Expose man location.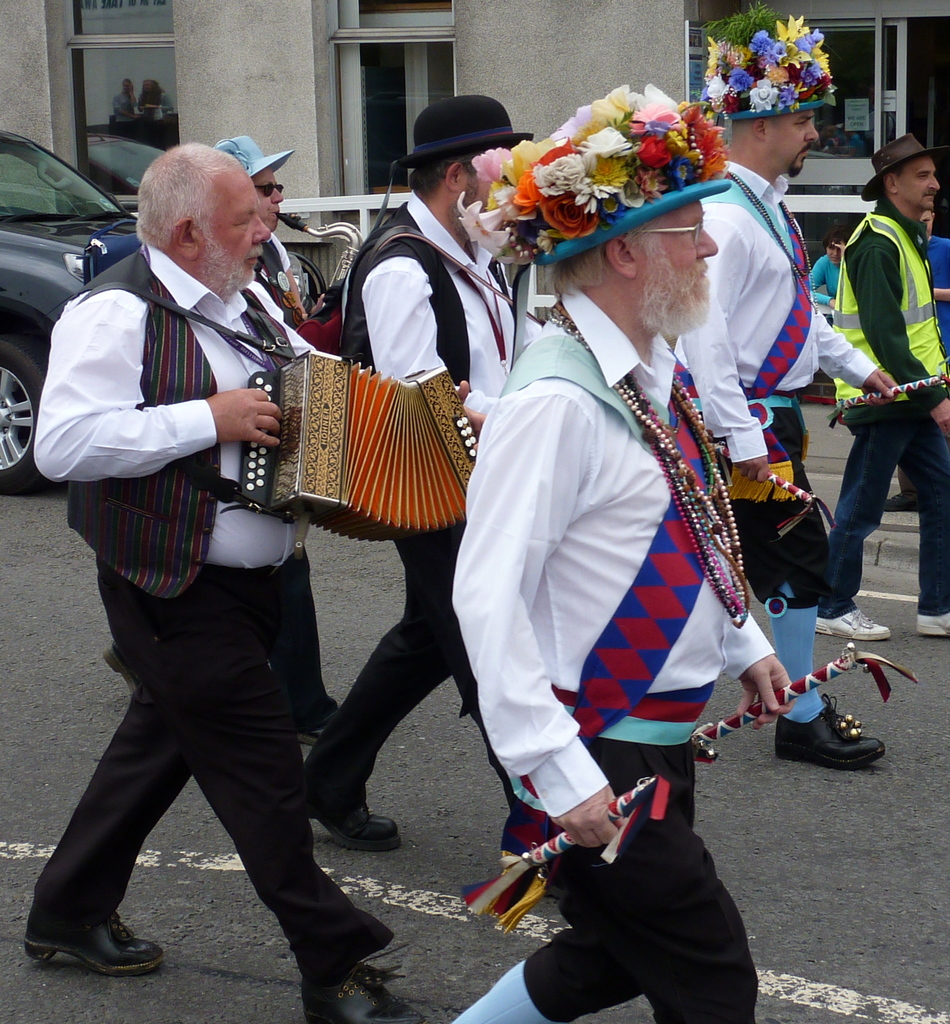
Exposed at x1=665 y1=8 x2=893 y2=765.
